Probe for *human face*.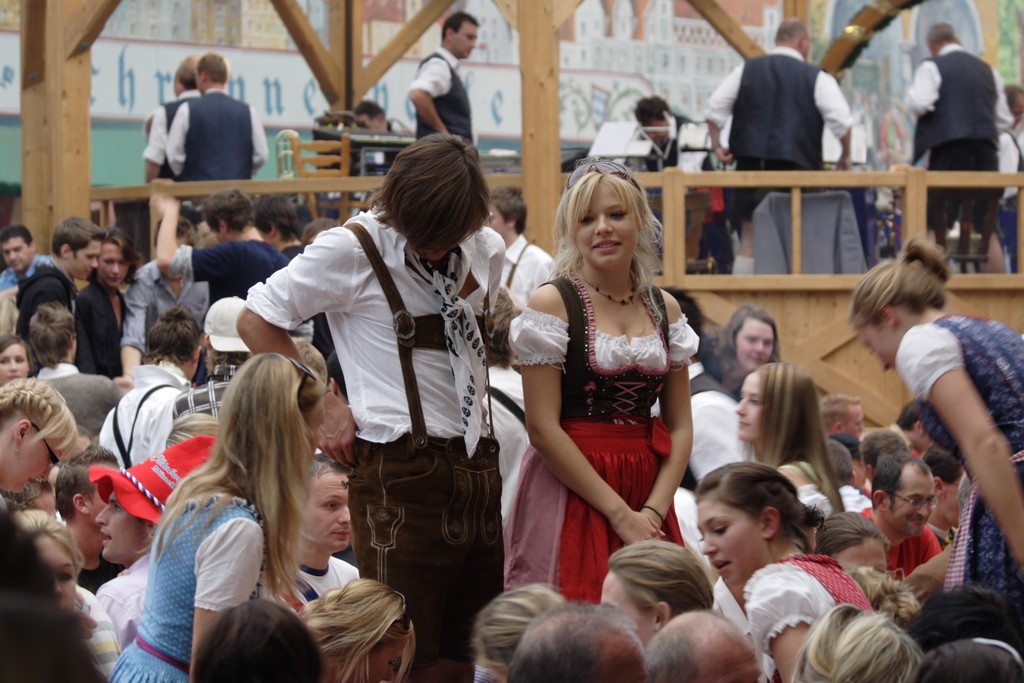
Probe result: 573/181/636/270.
